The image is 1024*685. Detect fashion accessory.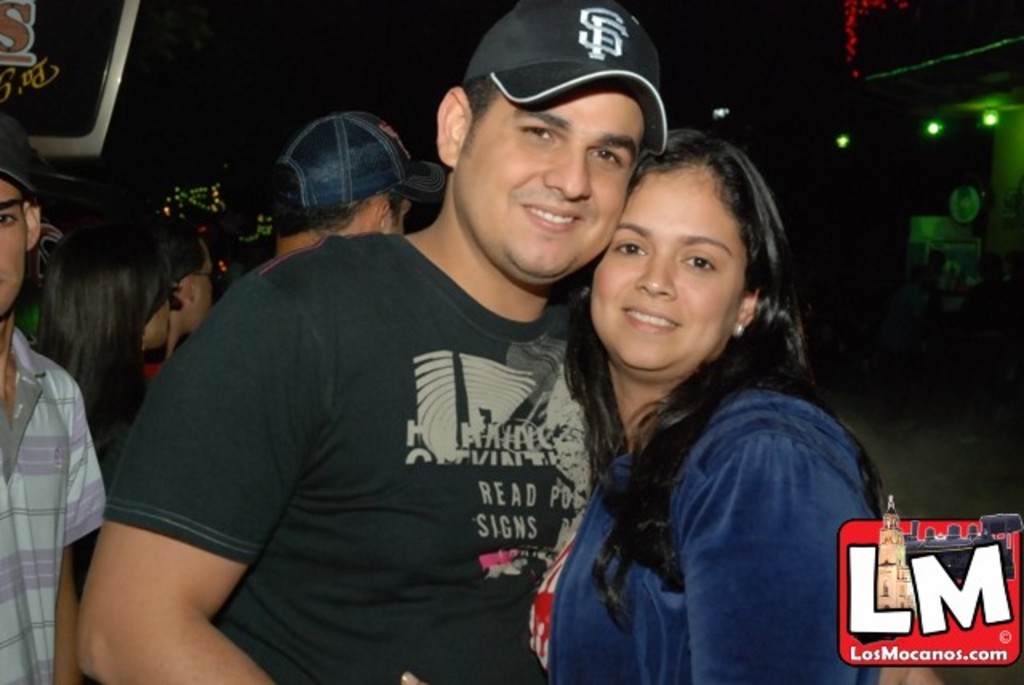
Detection: crop(0, 107, 42, 195).
